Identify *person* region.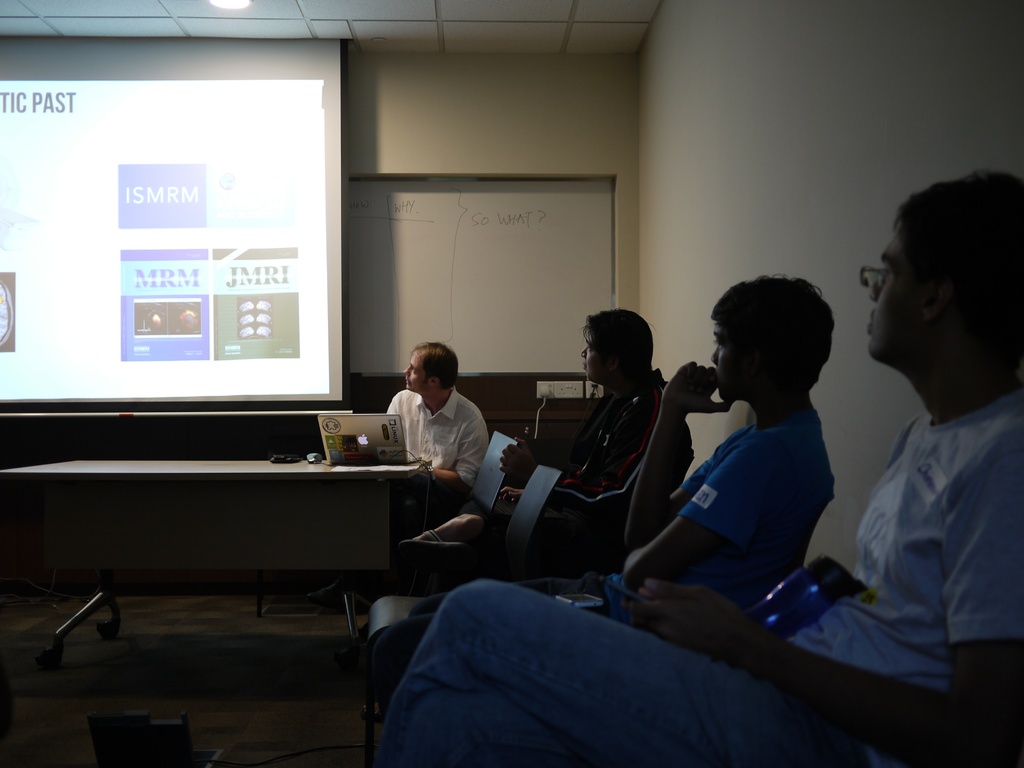
Region: rect(383, 342, 482, 531).
